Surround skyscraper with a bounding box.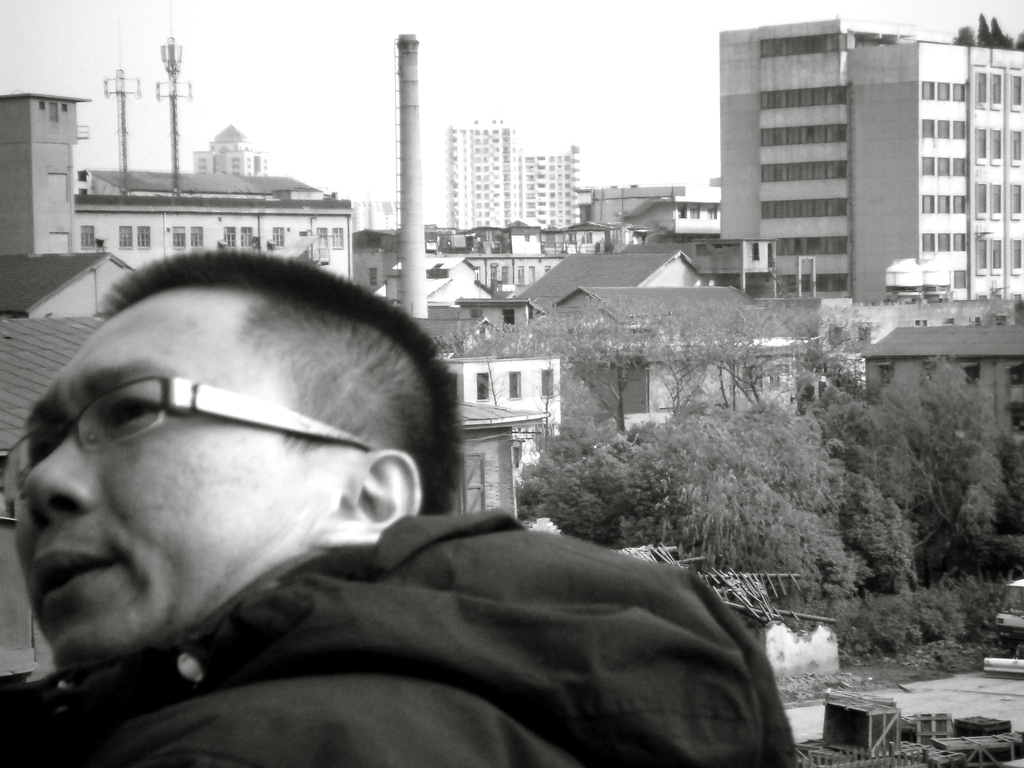
Rect(507, 152, 582, 235).
